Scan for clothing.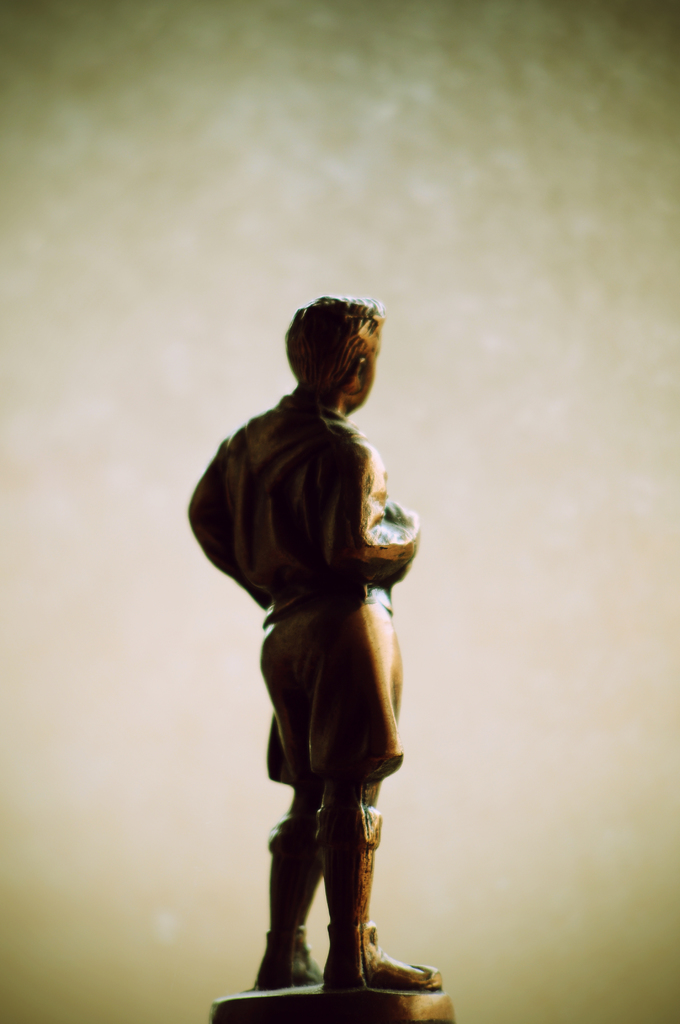
Scan result: <box>199,338,429,938</box>.
